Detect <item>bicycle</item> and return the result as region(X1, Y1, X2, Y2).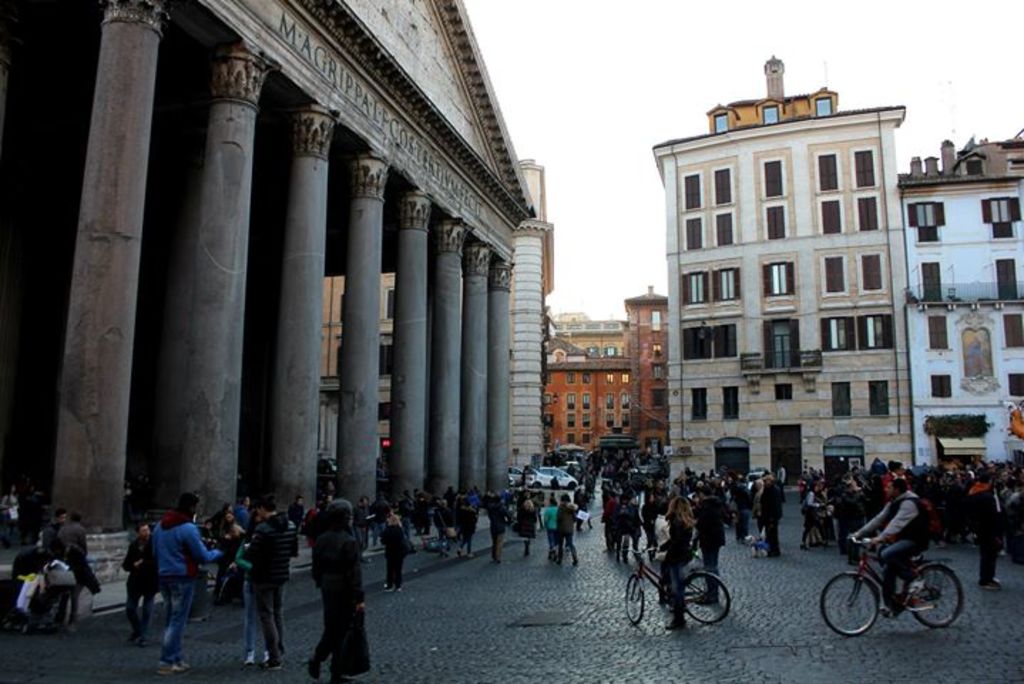
region(833, 527, 968, 643).
